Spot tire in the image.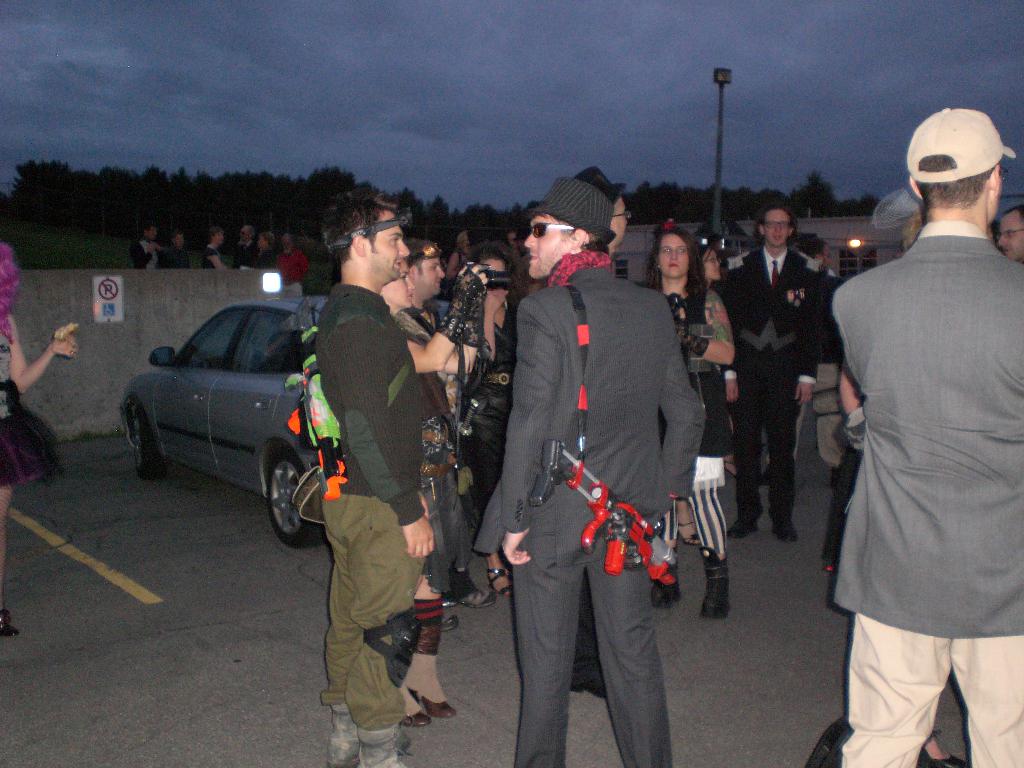
tire found at x1=264 y1=445 x2=317 y2=538.
